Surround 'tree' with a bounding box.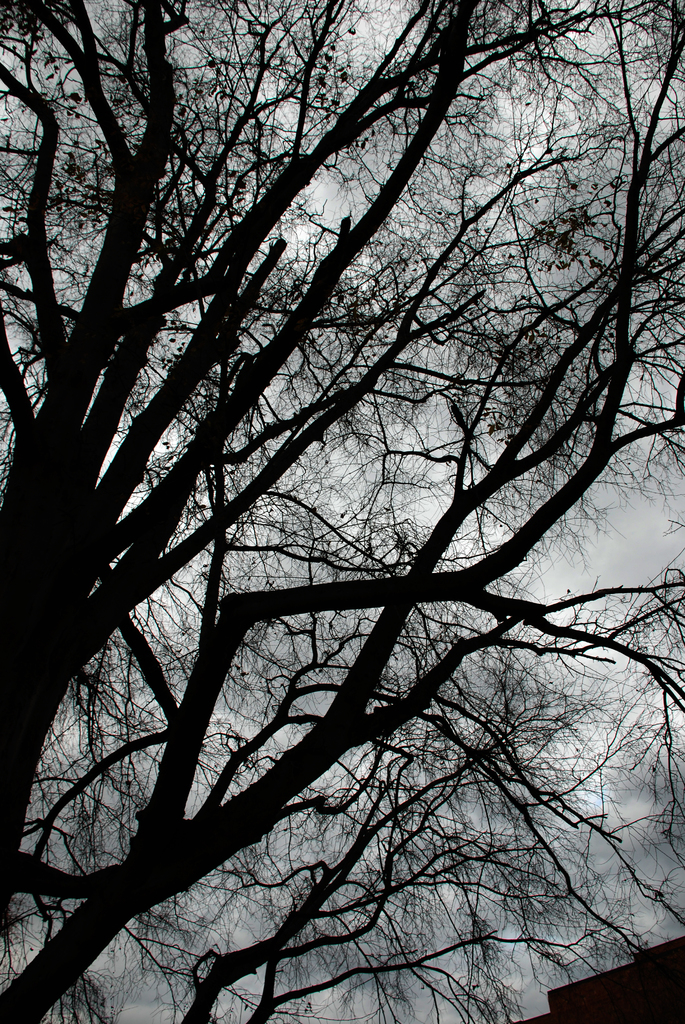
rect(0, 0, 684, 1023).
